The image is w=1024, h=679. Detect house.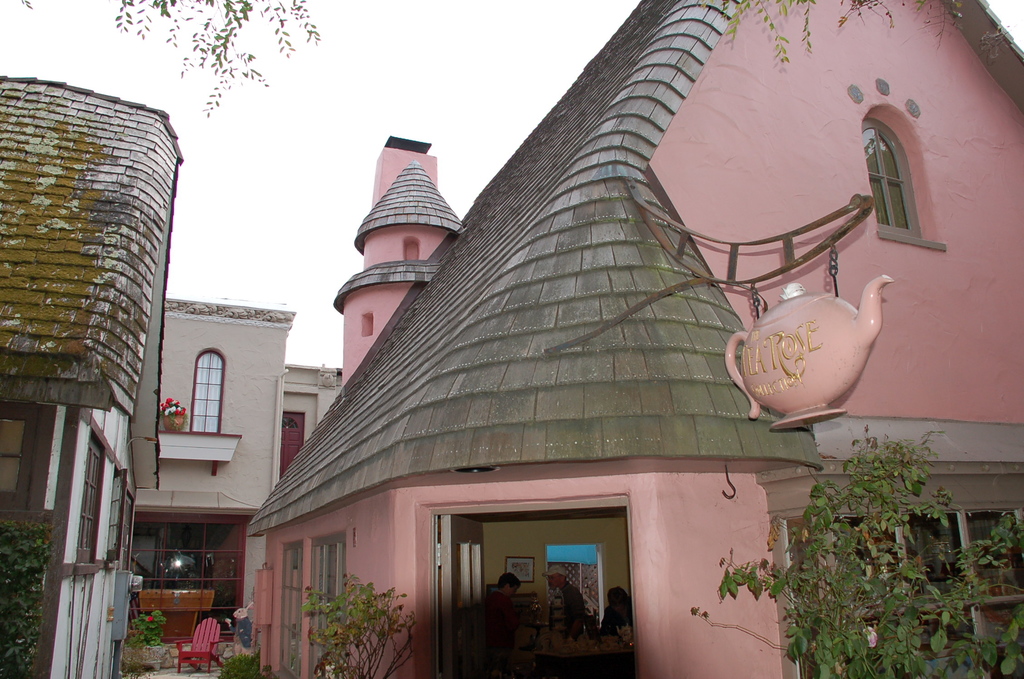
Detection: box(218, 31, 939, 678).
